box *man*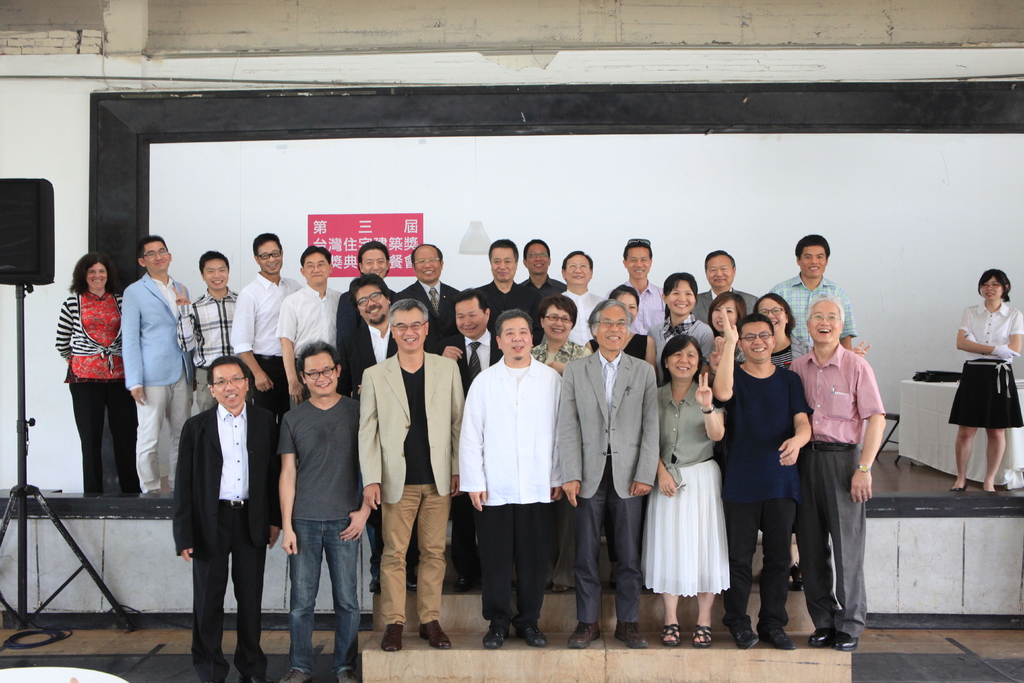
(280, 255, 351, 409)
